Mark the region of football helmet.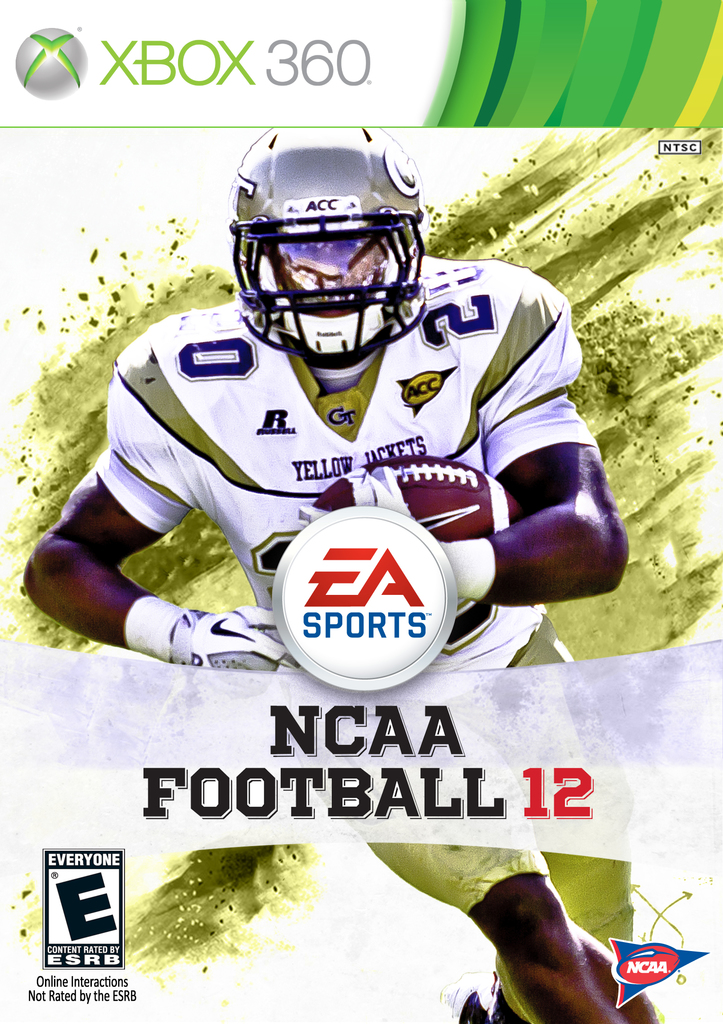
Region: {"x1": 225, "y1": 136, "x2": 422, "y2": 363}.
